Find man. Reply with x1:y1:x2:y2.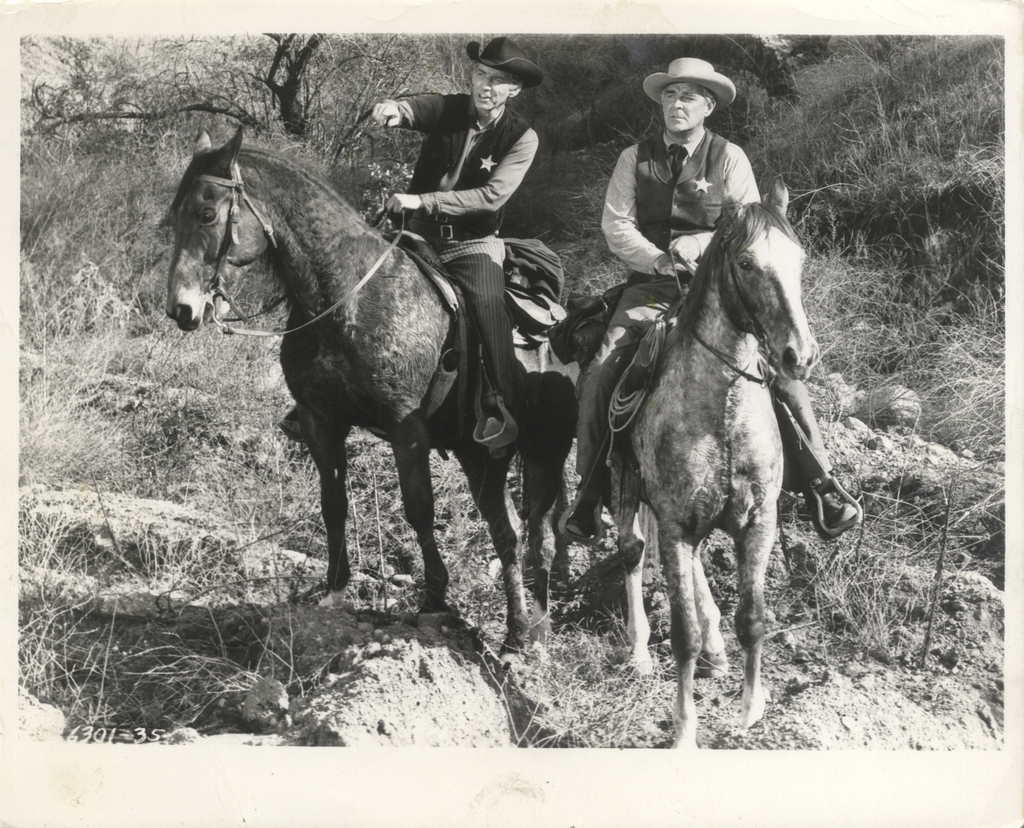
561:57:860:546.
